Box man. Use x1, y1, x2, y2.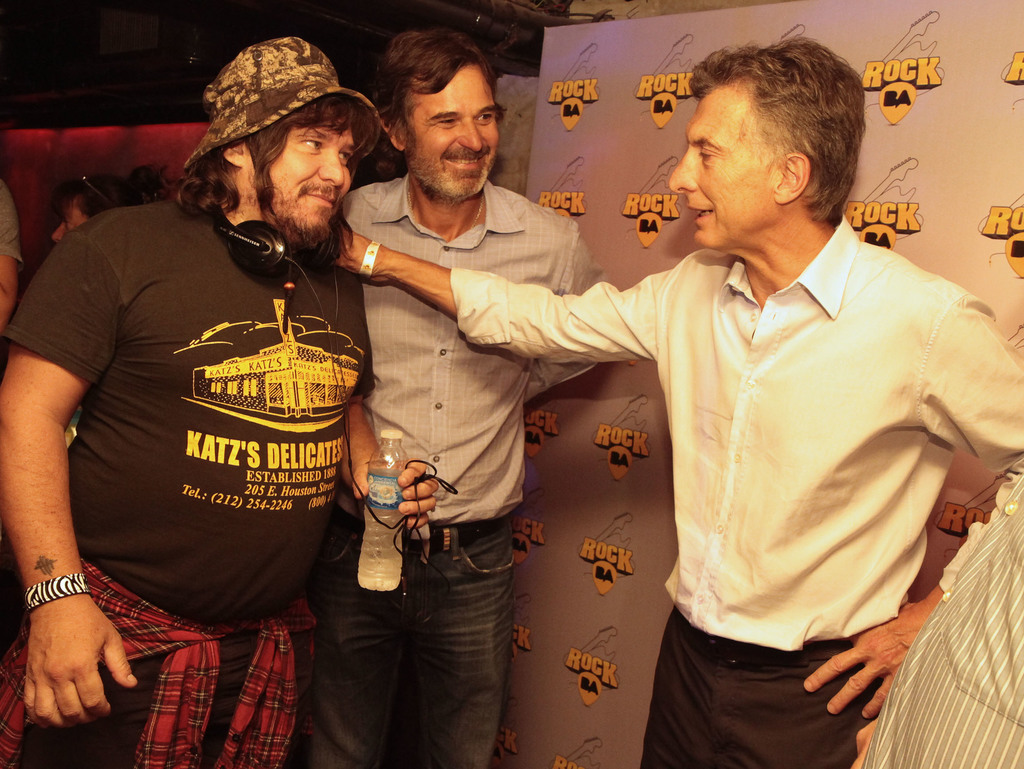
863, 459, 1023, 766.
